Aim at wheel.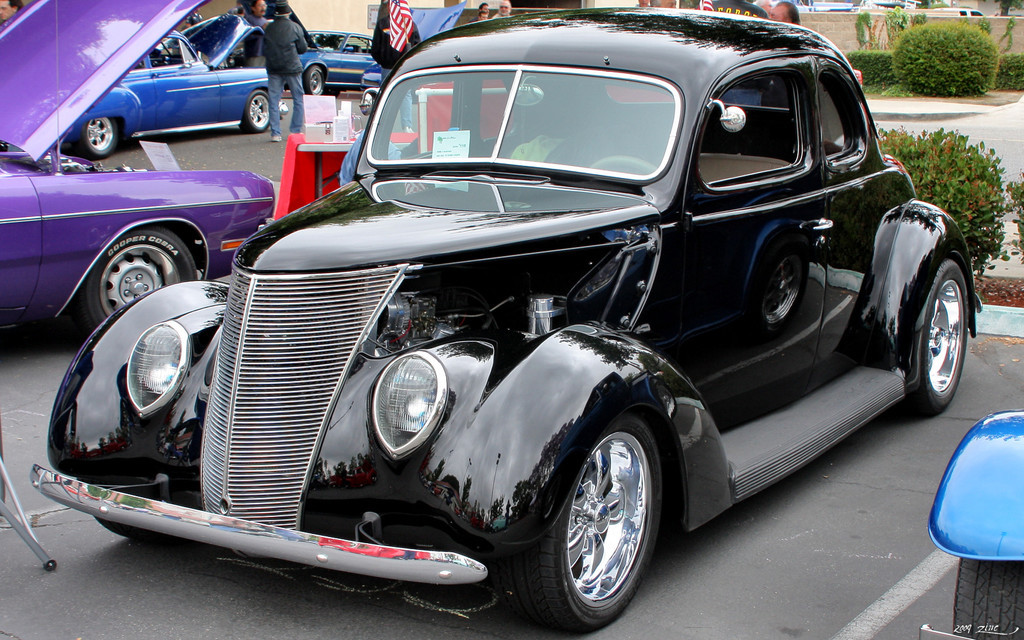
Aimed at left=97, top=487, right=188, bottom=538.
